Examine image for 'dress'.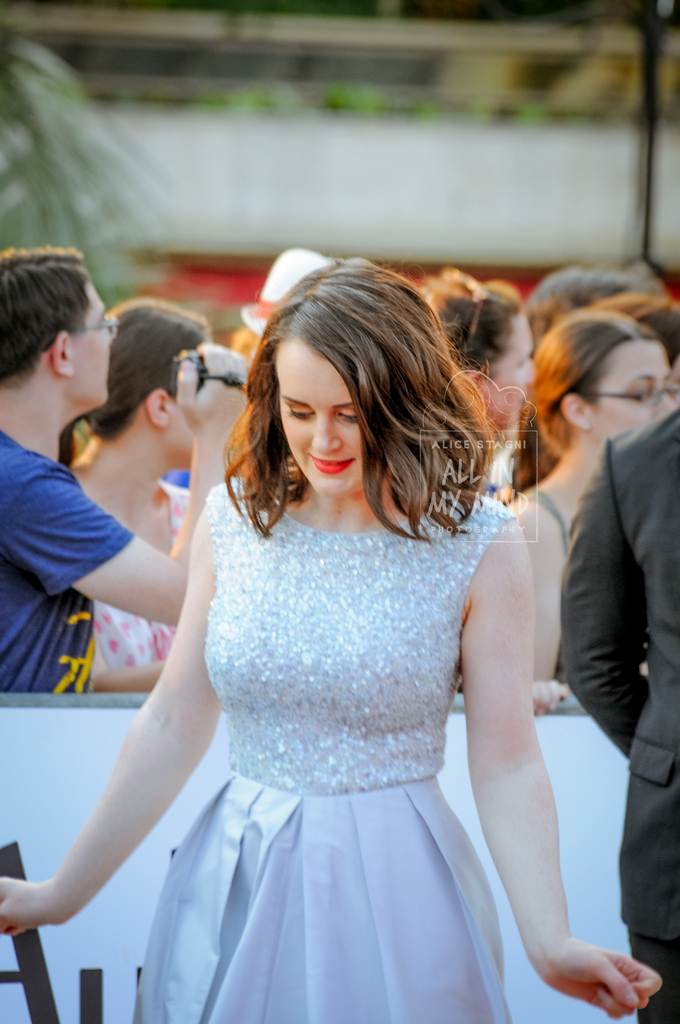
Examination result: box(125, 454, 519, 1023).
